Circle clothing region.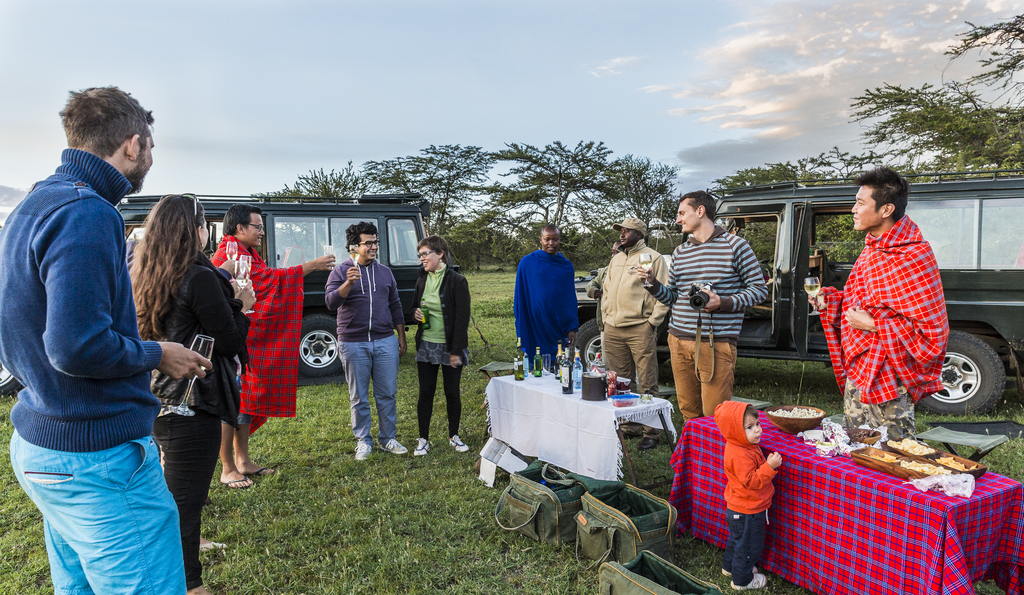
Region: [x1=325, y1=267, x2=394, y2=329].
